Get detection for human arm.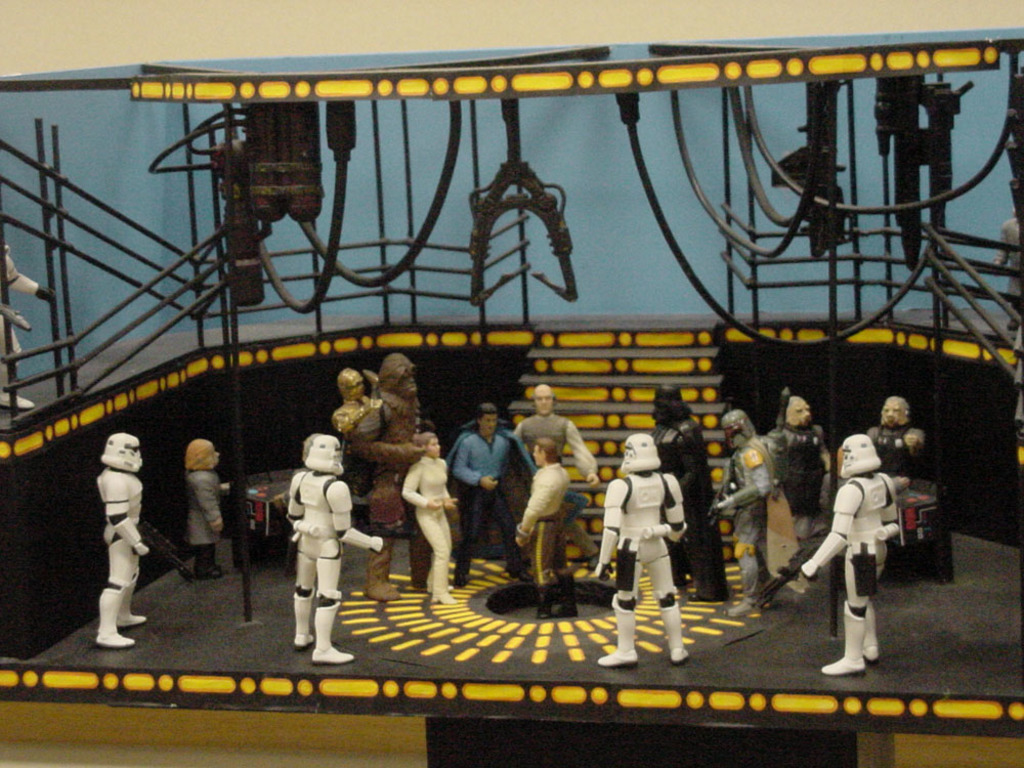
Detection: (404, 464, 443, 513).
